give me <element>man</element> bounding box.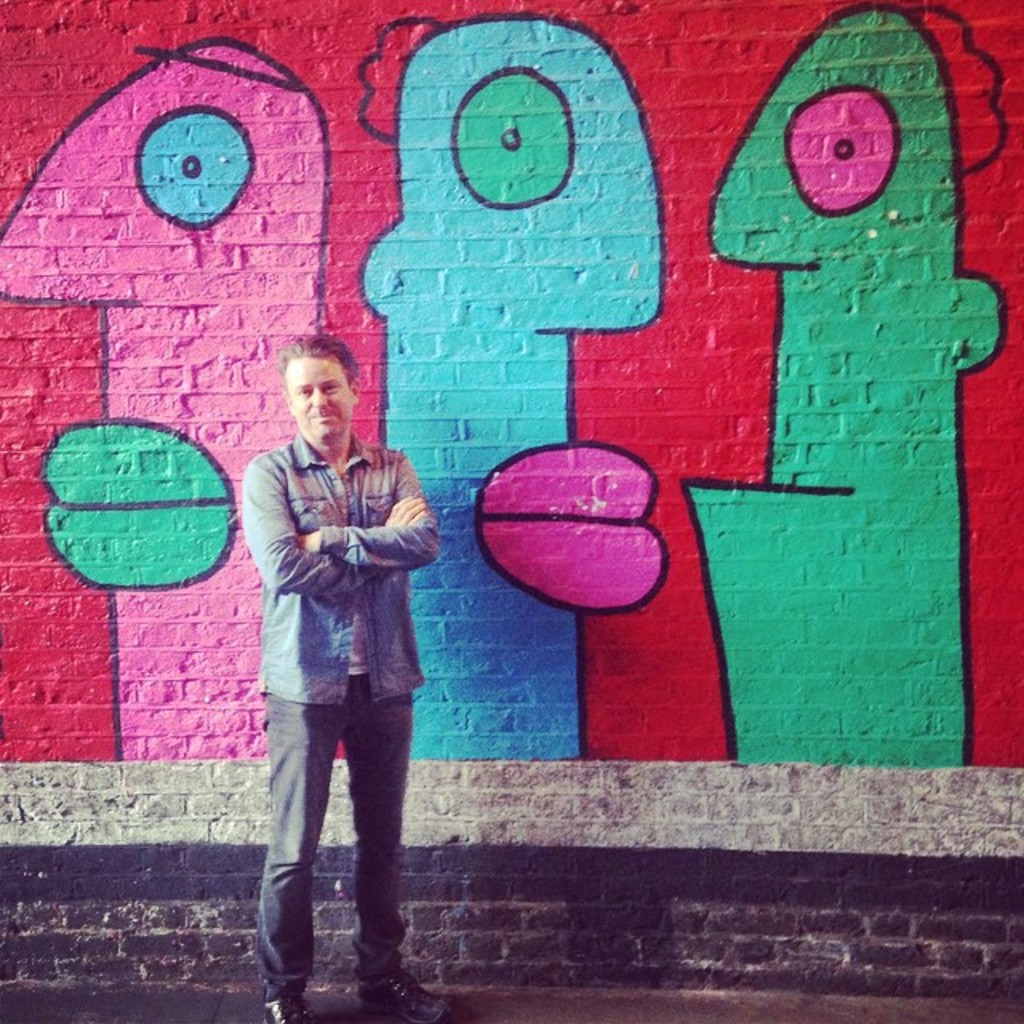
bbox=[232, 339, 448, 1014].
